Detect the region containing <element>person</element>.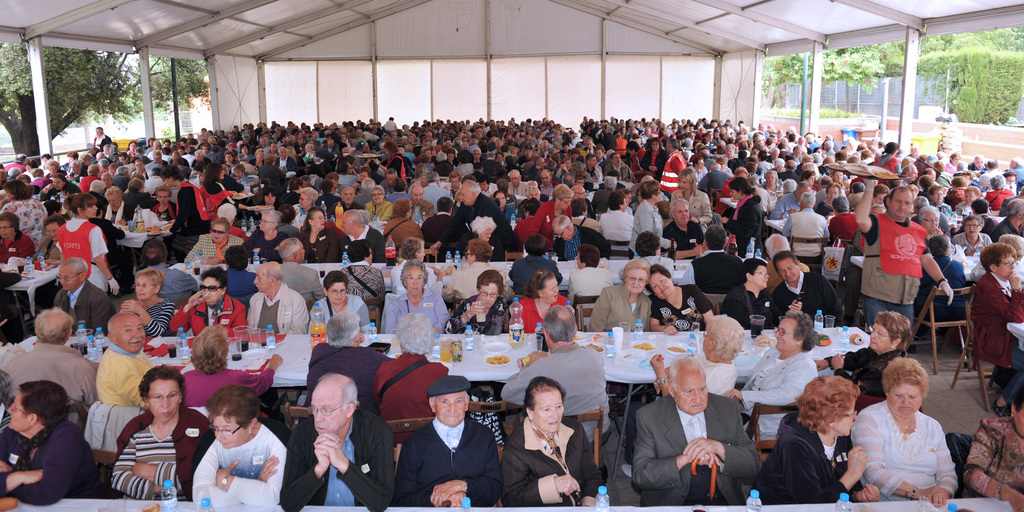
region(569, 245, 612, 326).
